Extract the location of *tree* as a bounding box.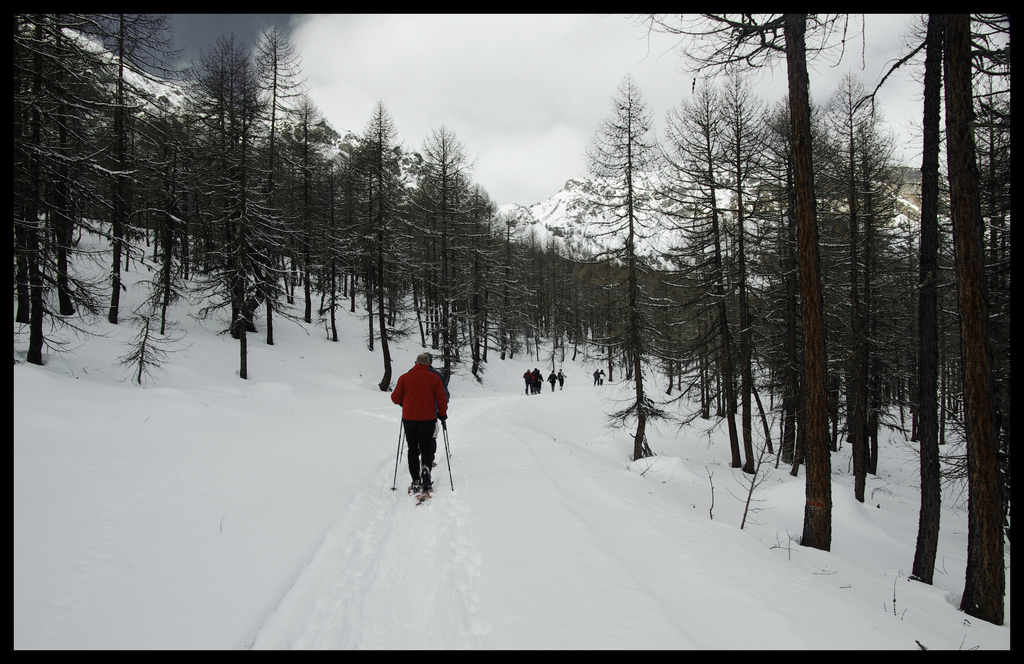
bbox(330, 105, 427, 390).
